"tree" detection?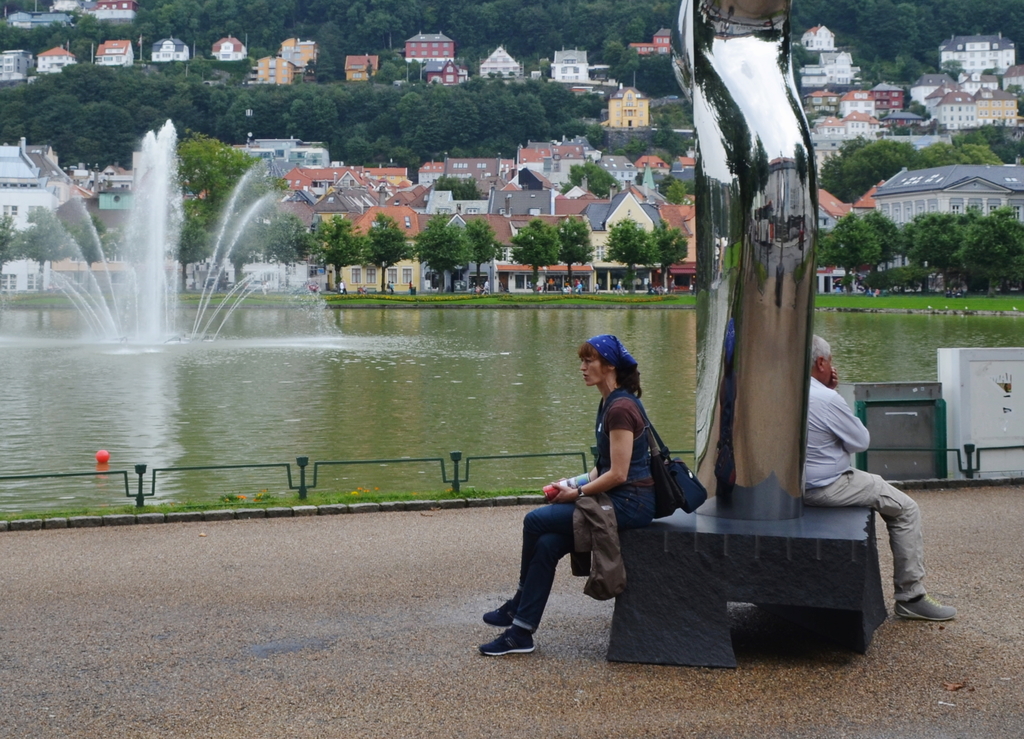
0 212 22 272
